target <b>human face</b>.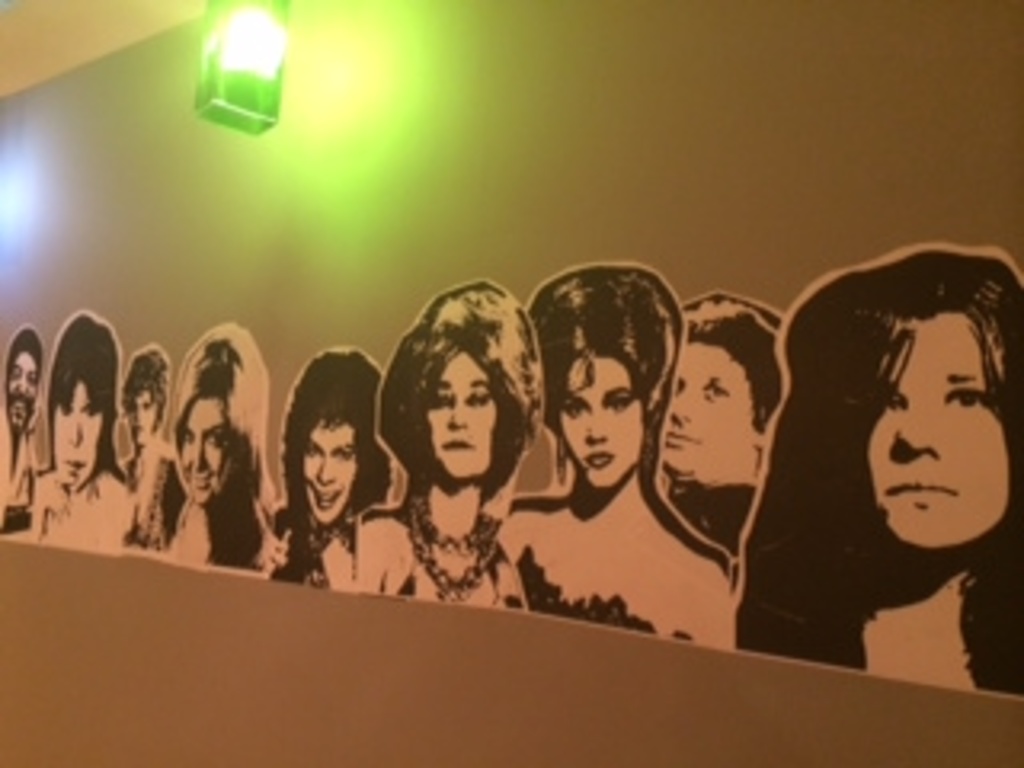
Target region: box(301, 422, 355, 525).
